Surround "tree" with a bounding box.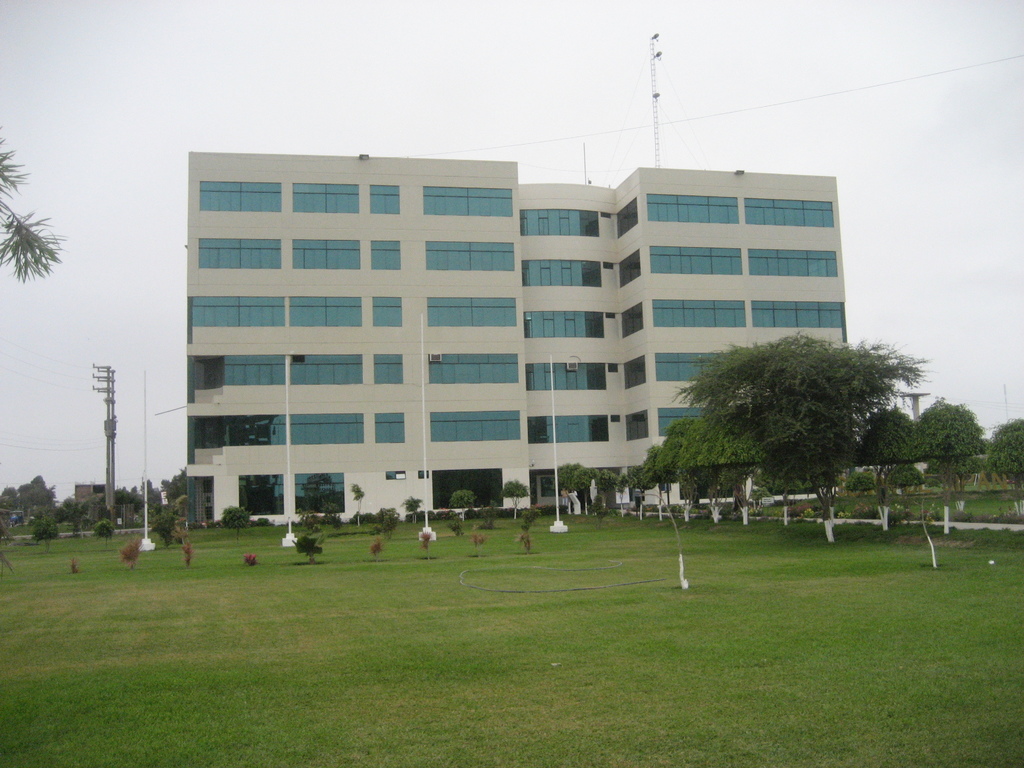
(367, 504, 401, 539).
